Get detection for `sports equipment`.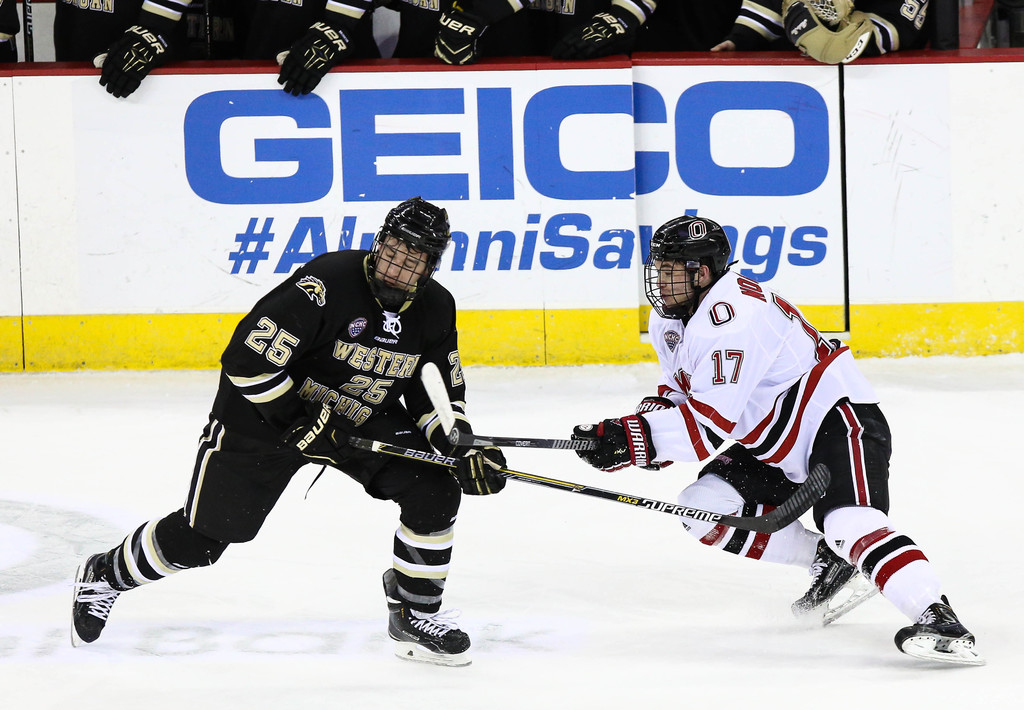
Detection: pyautogui.locateOnScreen(279, 403, 355, 474).
